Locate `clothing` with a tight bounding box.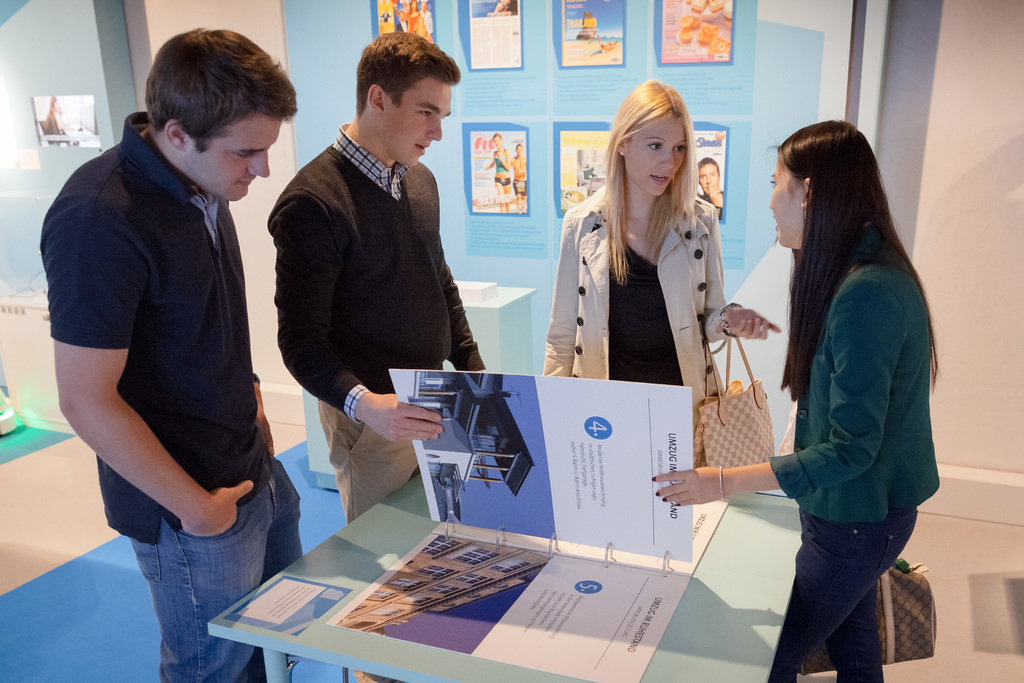
(420, 7, 434, 32).
